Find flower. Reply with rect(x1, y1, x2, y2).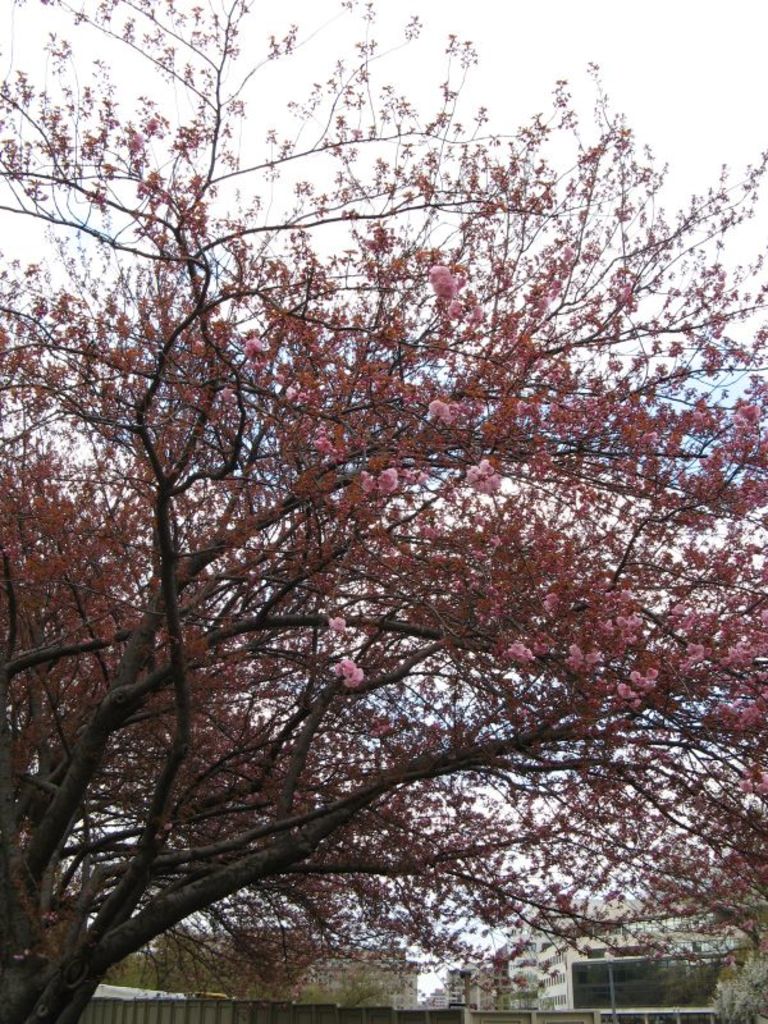
rect(243, 338, 260, 357).
